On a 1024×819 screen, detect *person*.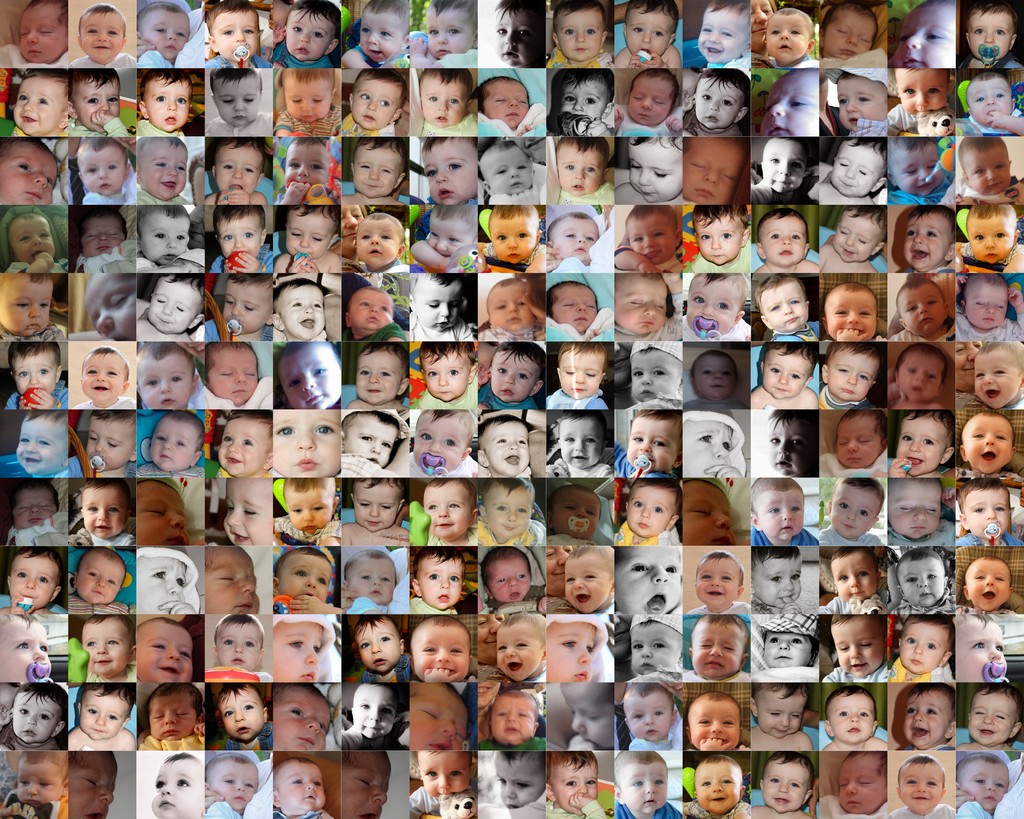
(x1=965, y1=73, x2=1023, y2=134).
